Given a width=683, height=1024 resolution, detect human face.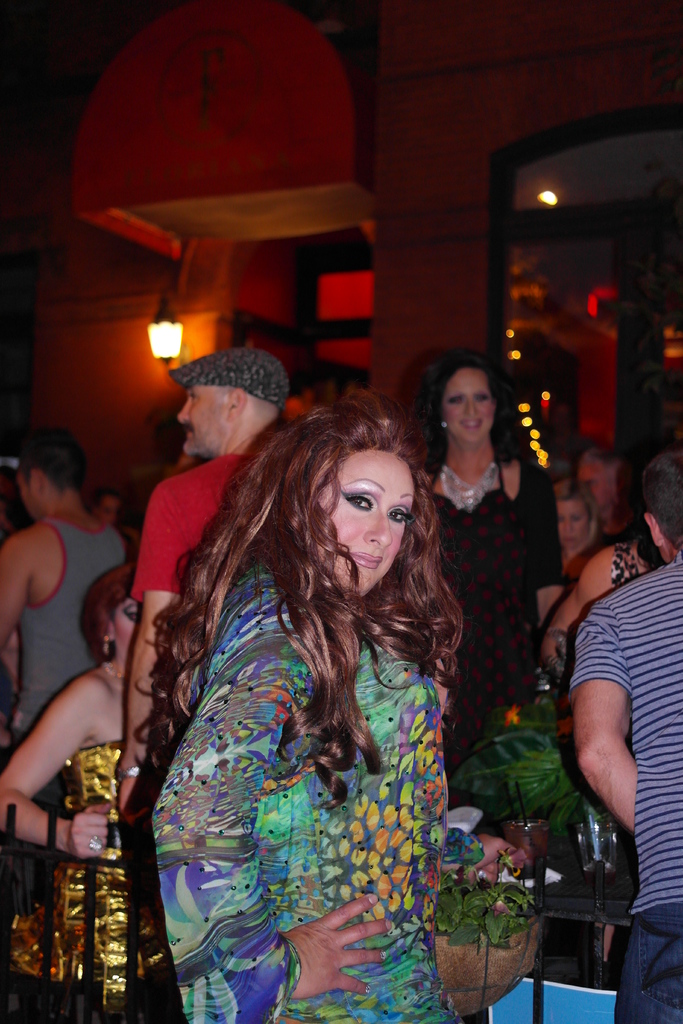
left=443, top=371, right=496, bottom=445.
